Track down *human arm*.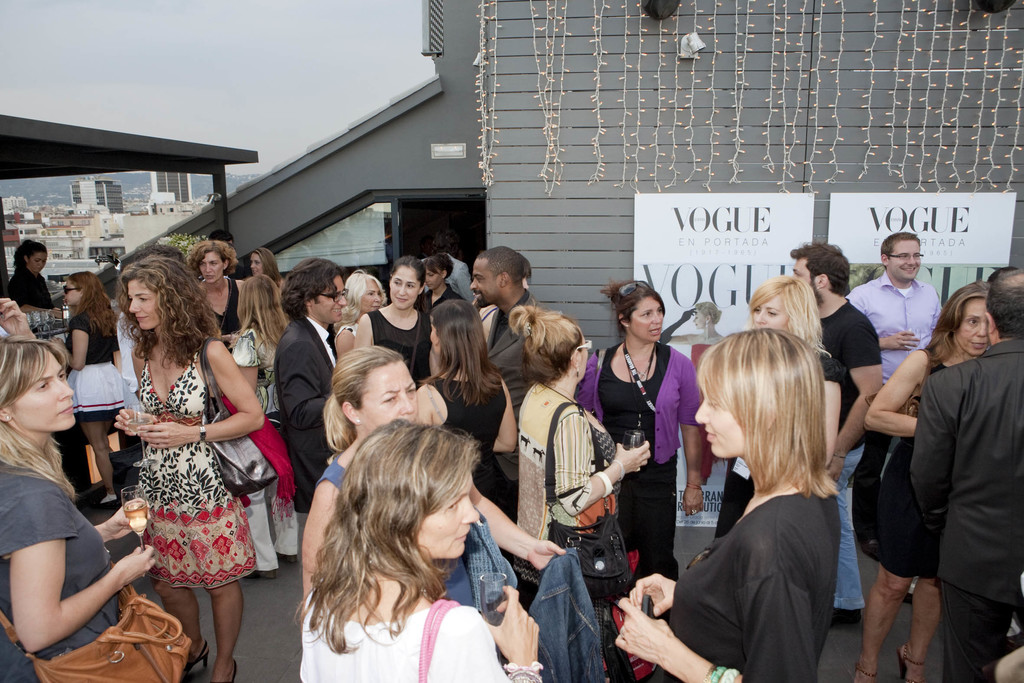
Tracked to <box>833,318,885,480</box>.
